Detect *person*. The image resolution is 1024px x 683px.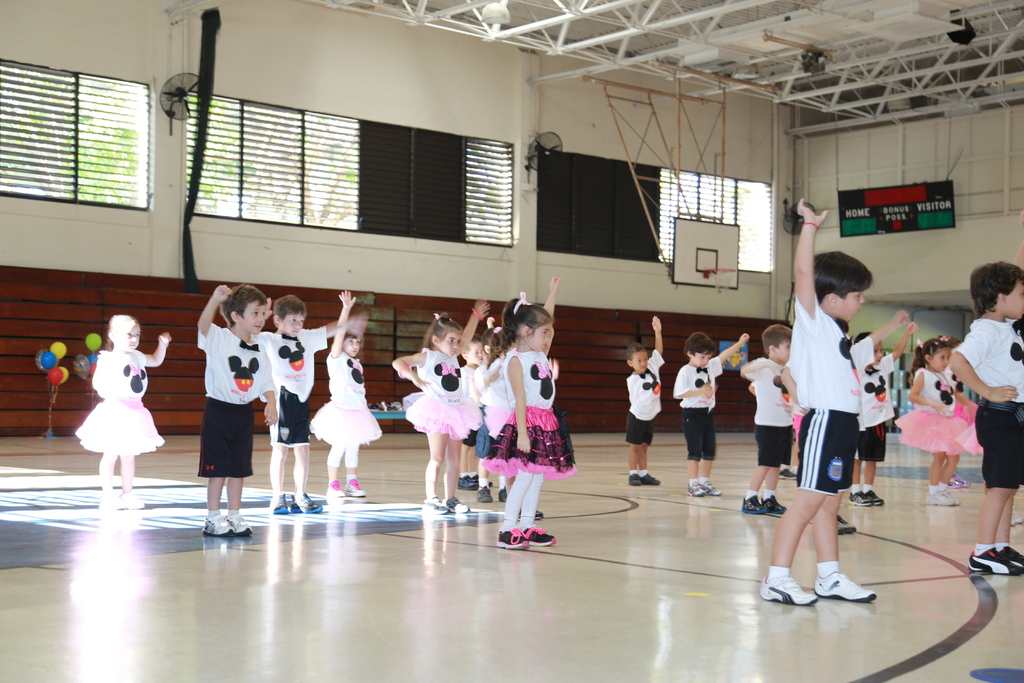
<region>309, 281, 384, 500</region>.
